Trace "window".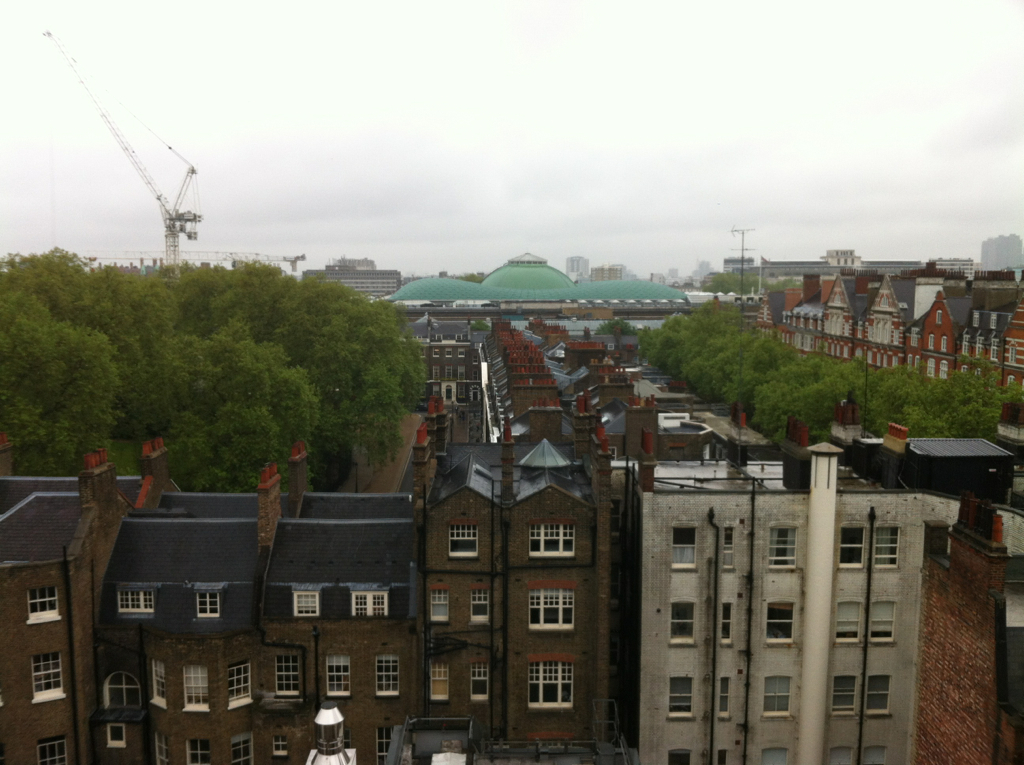
Traced to [873,527,895,567].
